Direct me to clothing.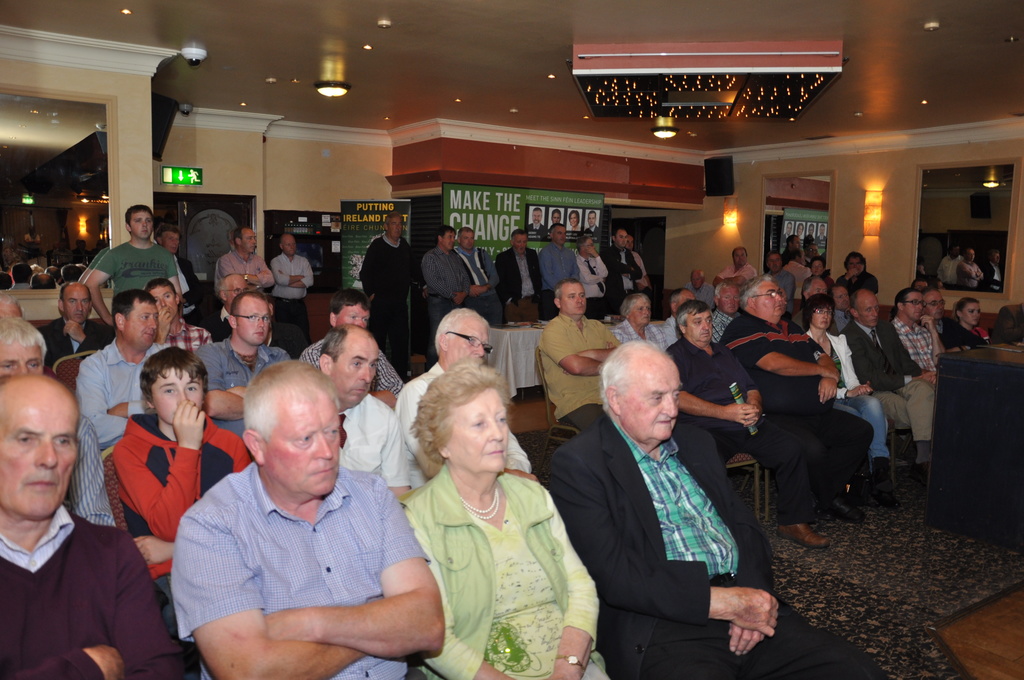
Direction: pyautogui.locateOnScreen(340, 393, 413, 492).
